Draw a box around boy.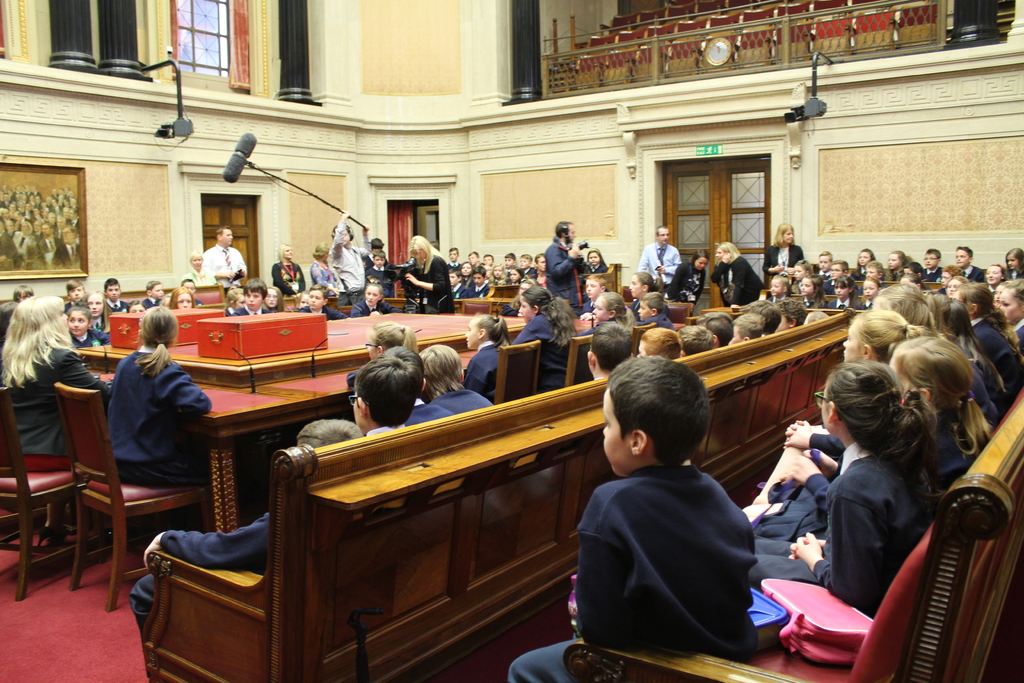
x1=68, y1=278, x2=93, y2=307.
